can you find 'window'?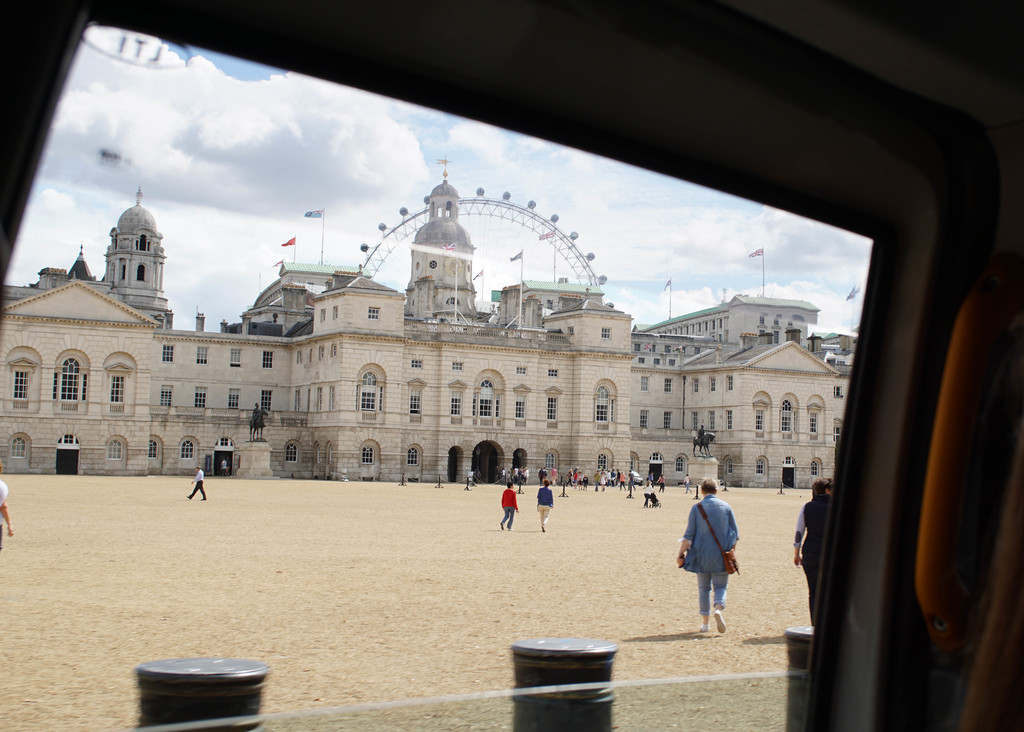
Yes, bounding box: x1=641, y1=356, x2=645, y2=366.
